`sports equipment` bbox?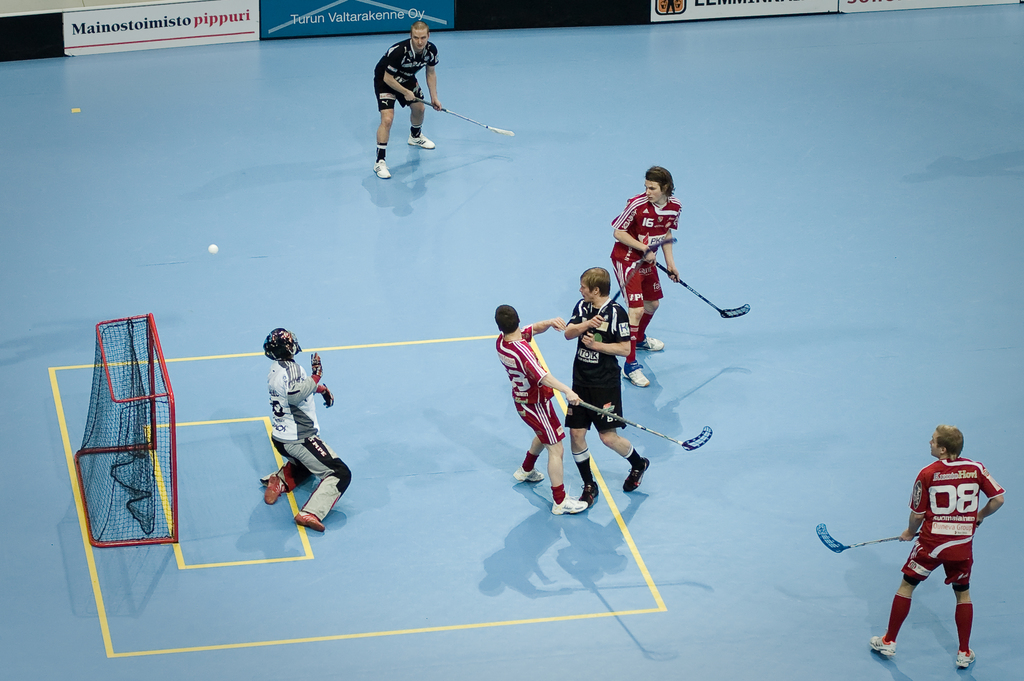
634/332/663/354
